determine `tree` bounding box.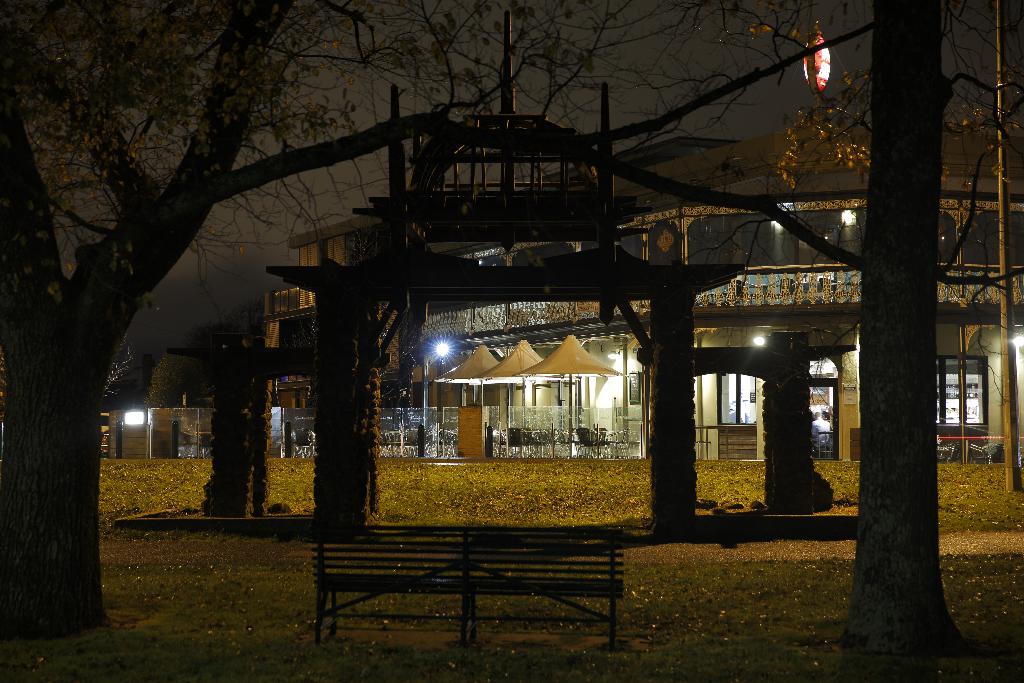
Determined: pyautogui.locateOnScreen(0, 0, 882, 645).
